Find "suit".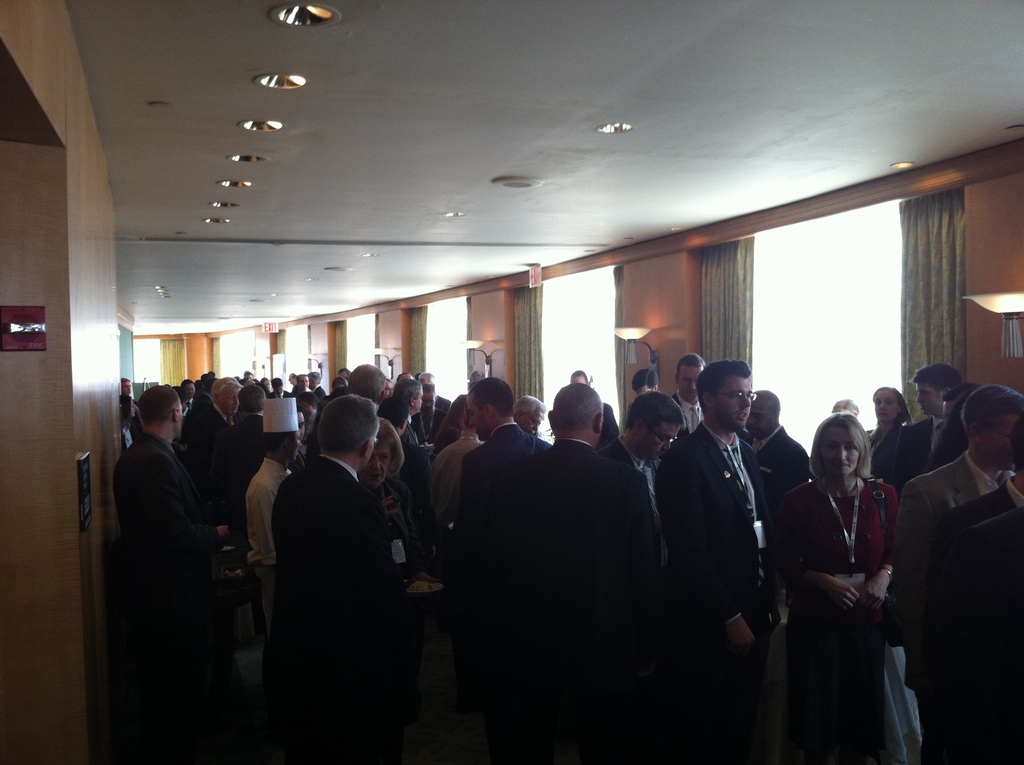
{"left": 865, "top": 427, "right": 899, "bottom": 477}.
